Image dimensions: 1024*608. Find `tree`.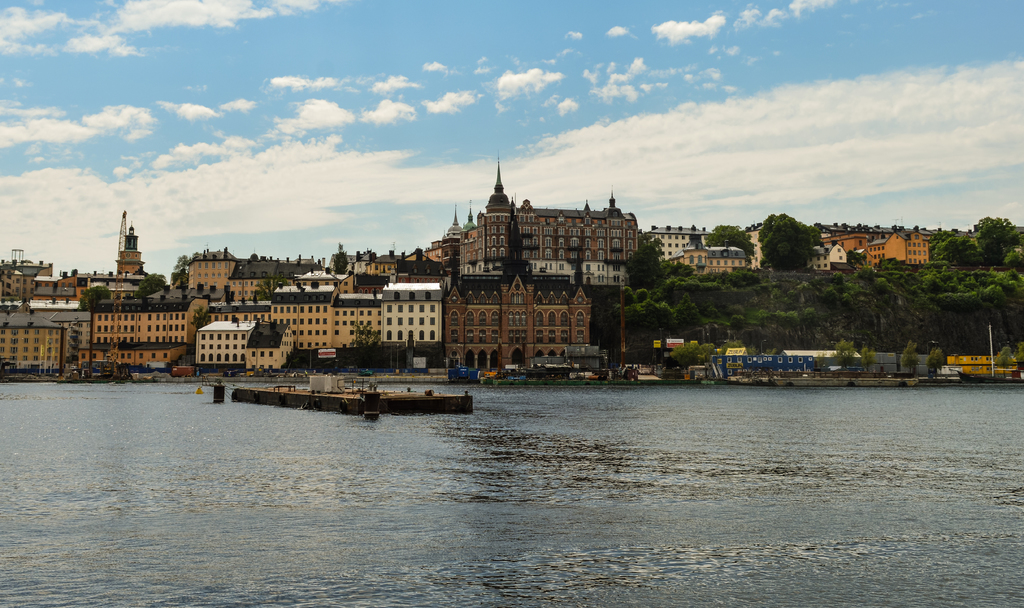
{"x1": 166, "y1": 252, "x2": 194, "y2": 291}.
